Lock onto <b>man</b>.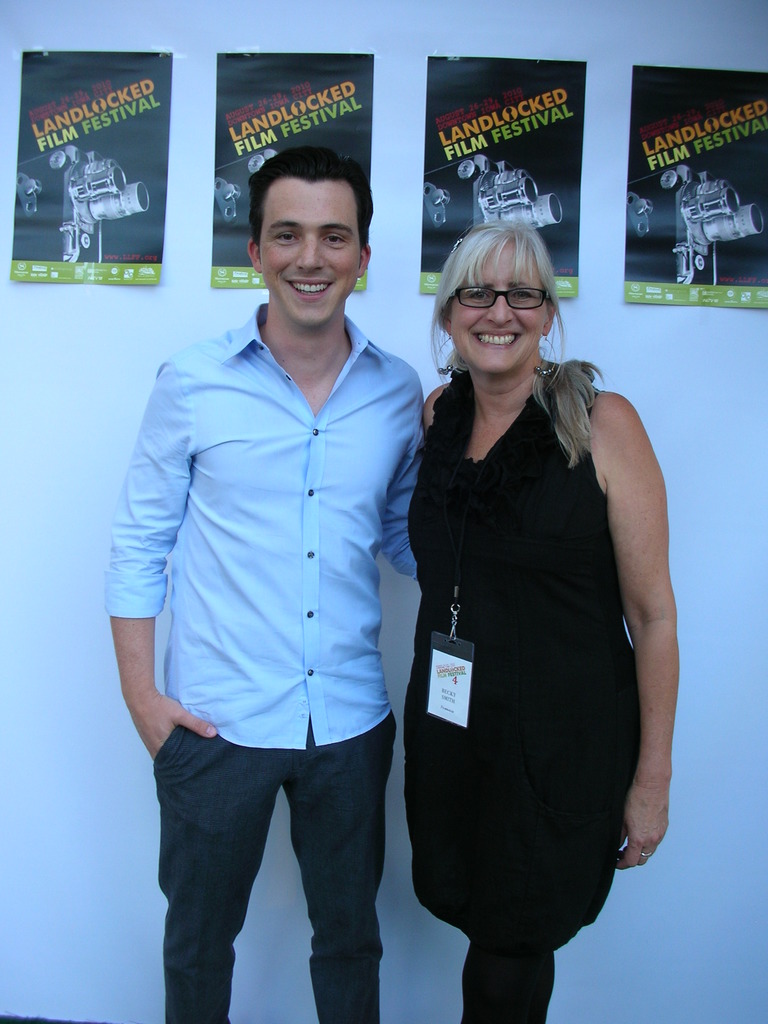
Locked: bbox=(109, 147, 435, 1023).
